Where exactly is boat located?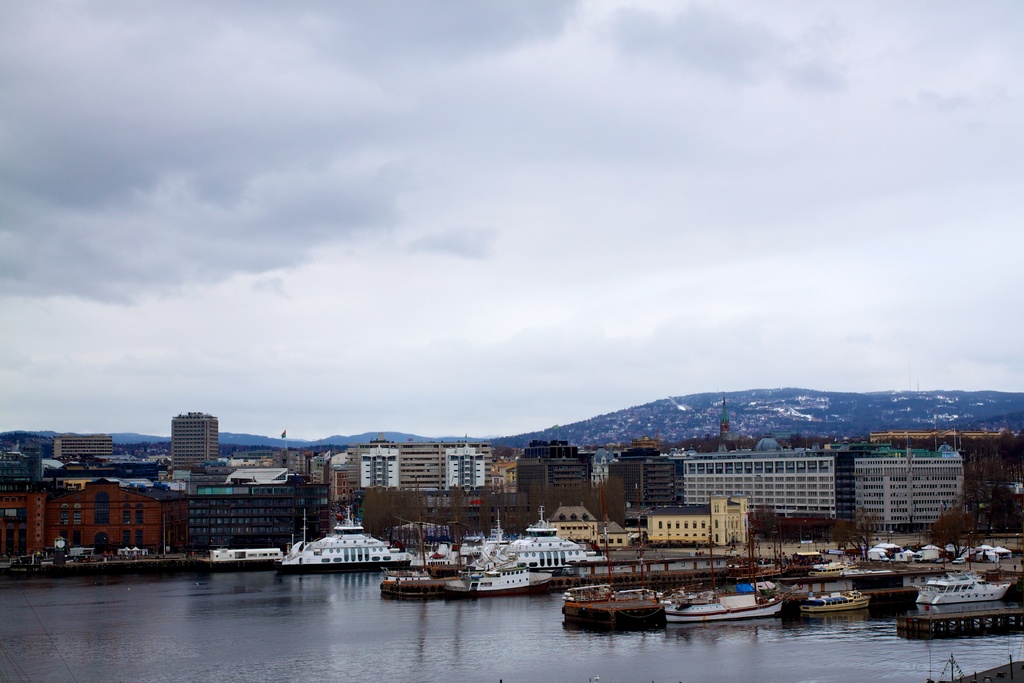
Its bounding box is left=449, top=559, right=529, bottom=598.
